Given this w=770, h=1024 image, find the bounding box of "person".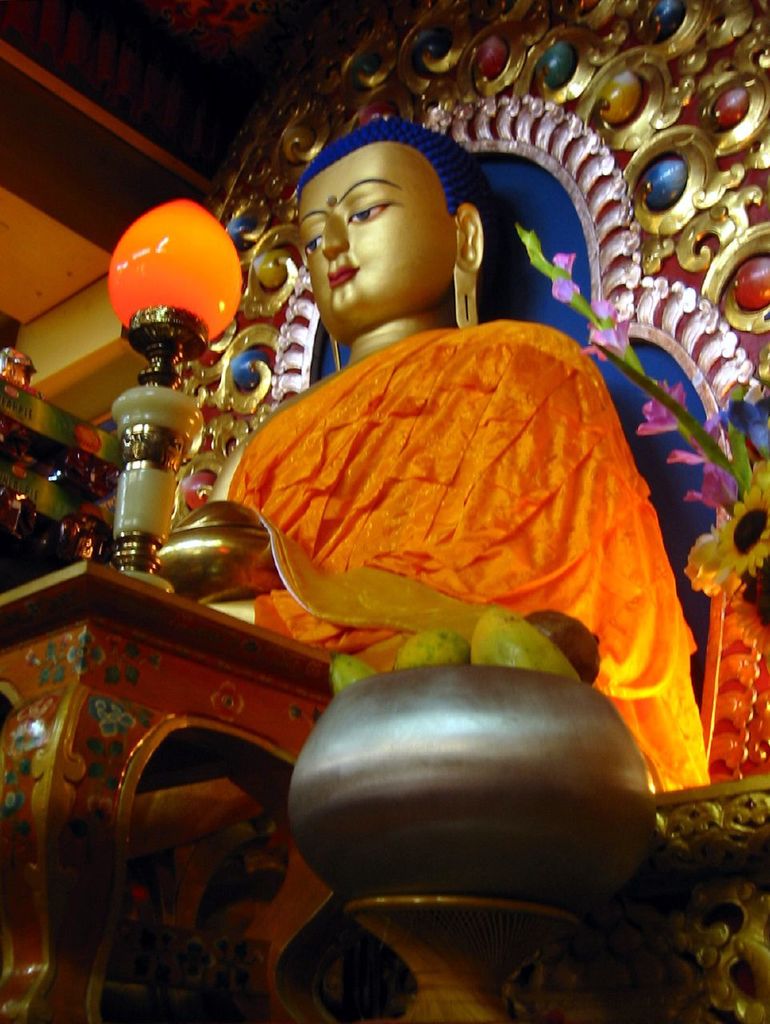
x1=197, y1=135, x2=697, y2=862.
